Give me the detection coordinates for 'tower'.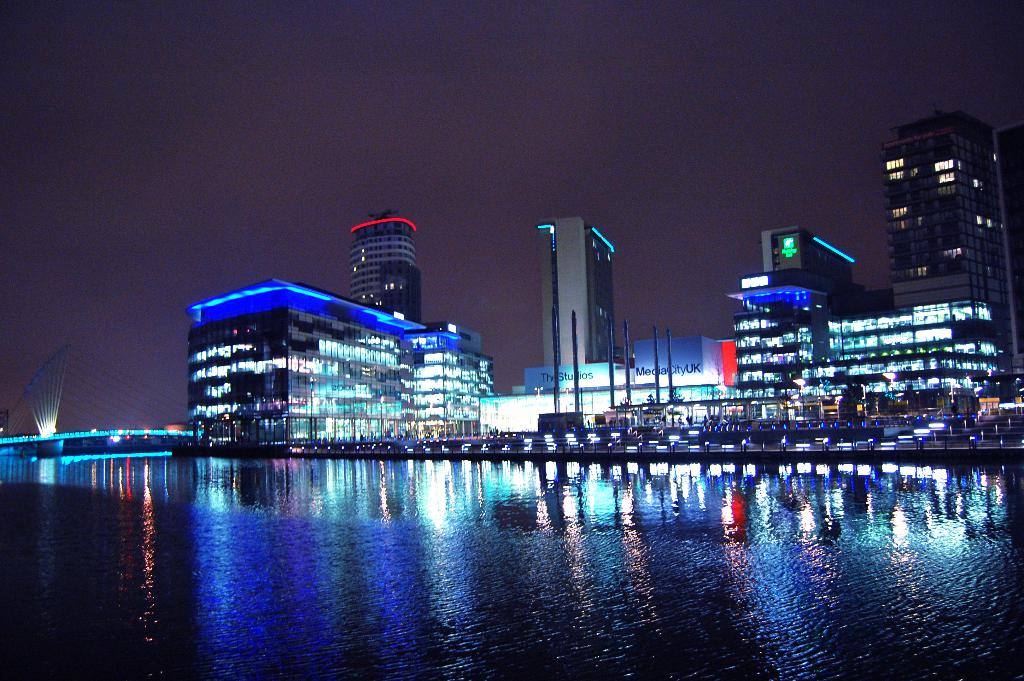
detection(345, 215, 419, 326).
